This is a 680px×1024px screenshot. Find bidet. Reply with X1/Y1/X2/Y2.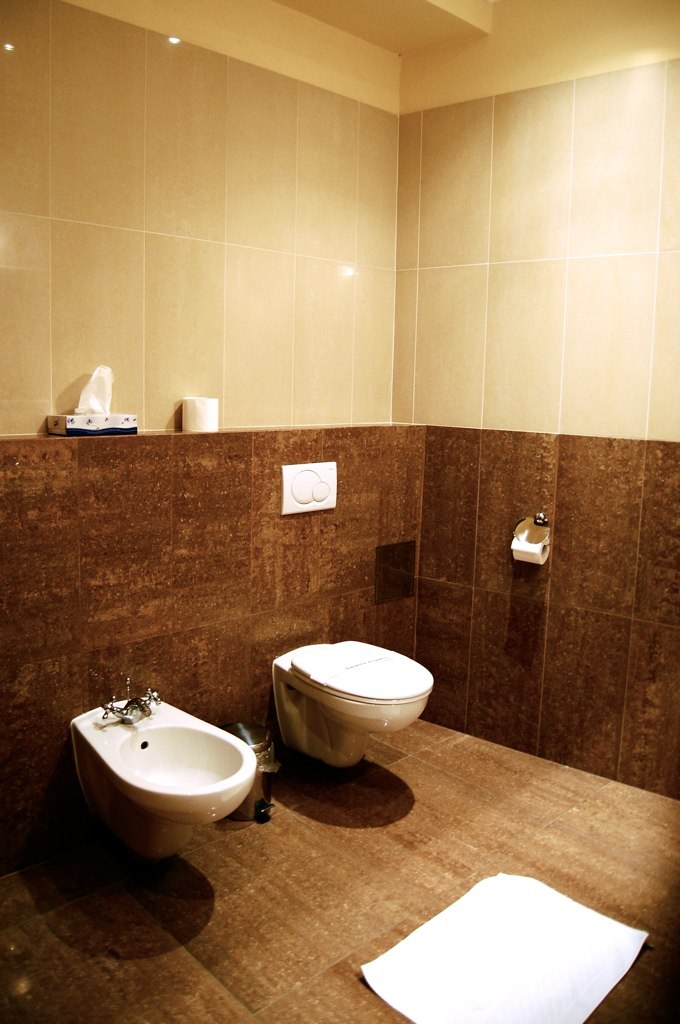
69/689/260/856.
